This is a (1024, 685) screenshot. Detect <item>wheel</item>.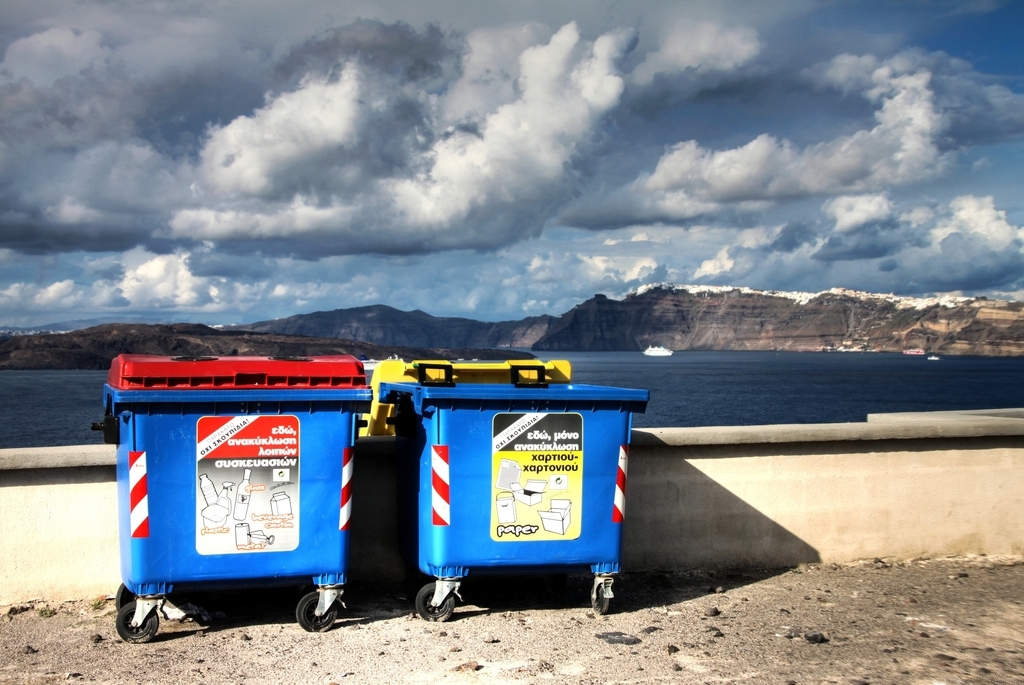
119,603,163,651.
